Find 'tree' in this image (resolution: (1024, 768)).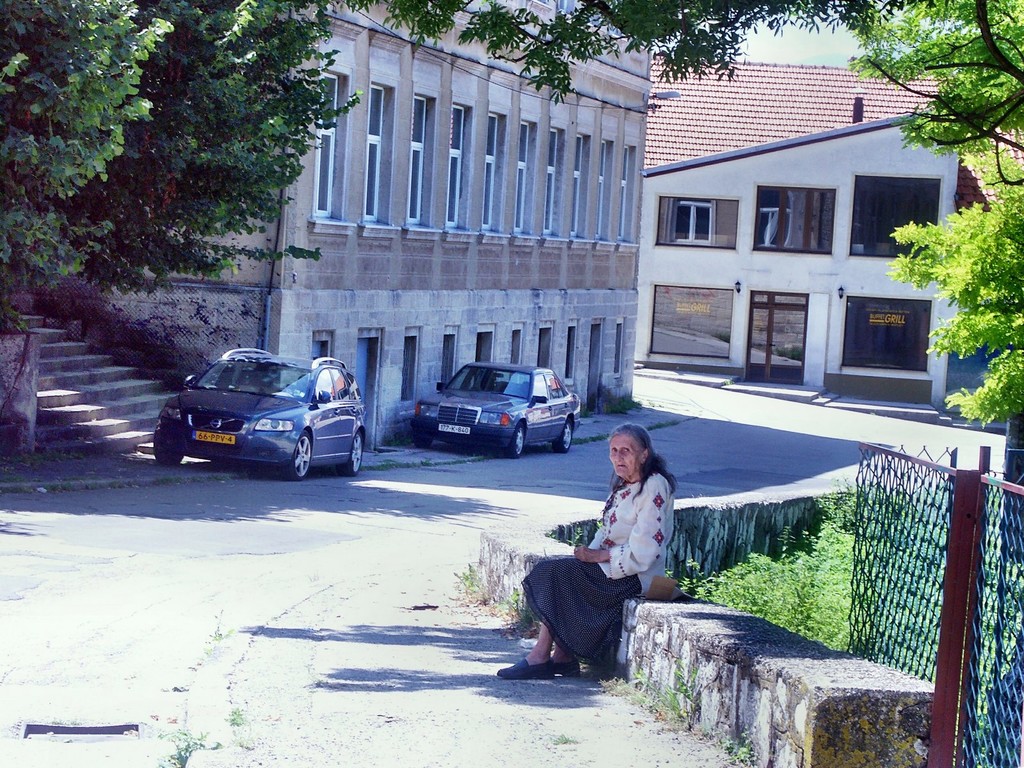
box=[0, 0, 362, 335].
